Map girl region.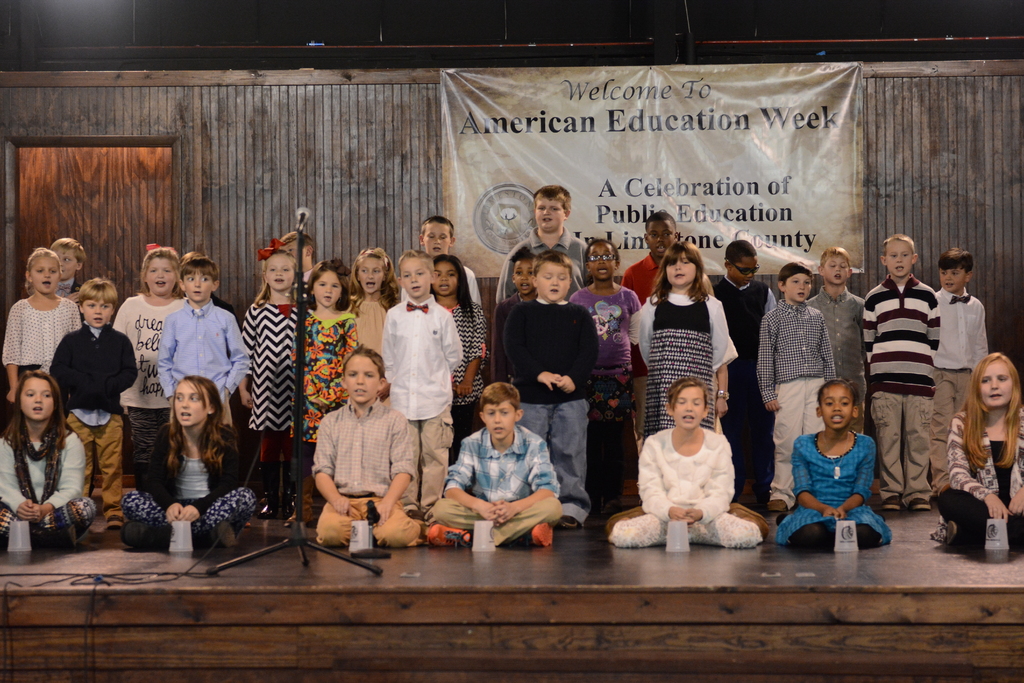
Mapped to region(605, 379, 764, 548).
